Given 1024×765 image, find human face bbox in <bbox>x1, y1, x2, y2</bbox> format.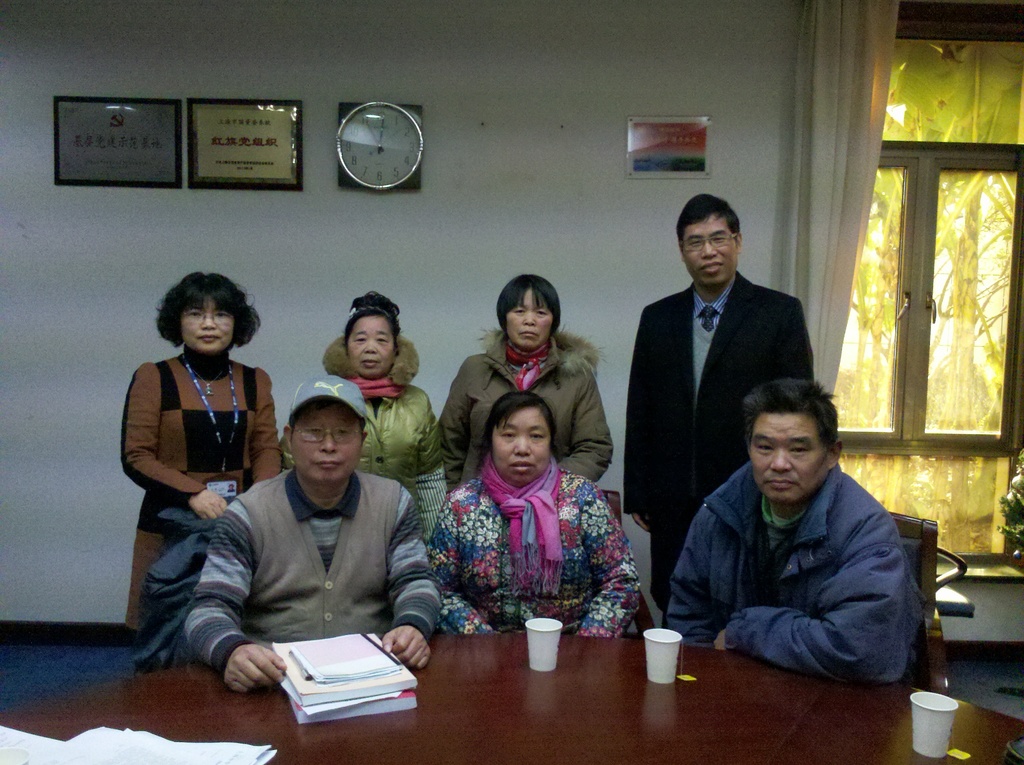
<bbox>174, 294, 239, 358</bbox>.
